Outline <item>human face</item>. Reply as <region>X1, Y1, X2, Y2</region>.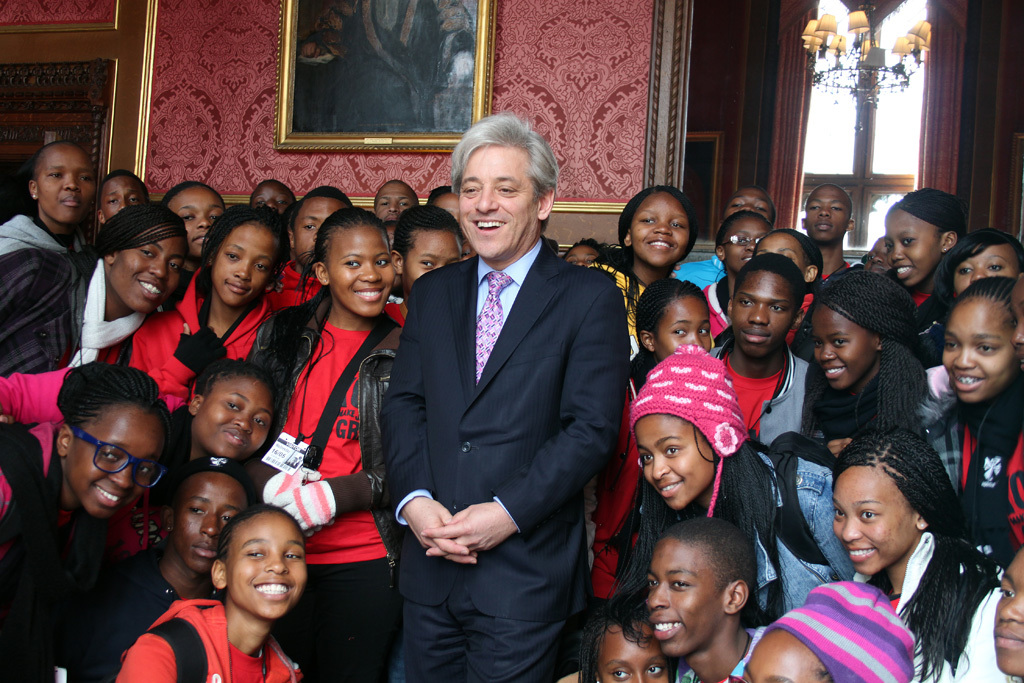
<region>630, 193, 694, 268</region>.
